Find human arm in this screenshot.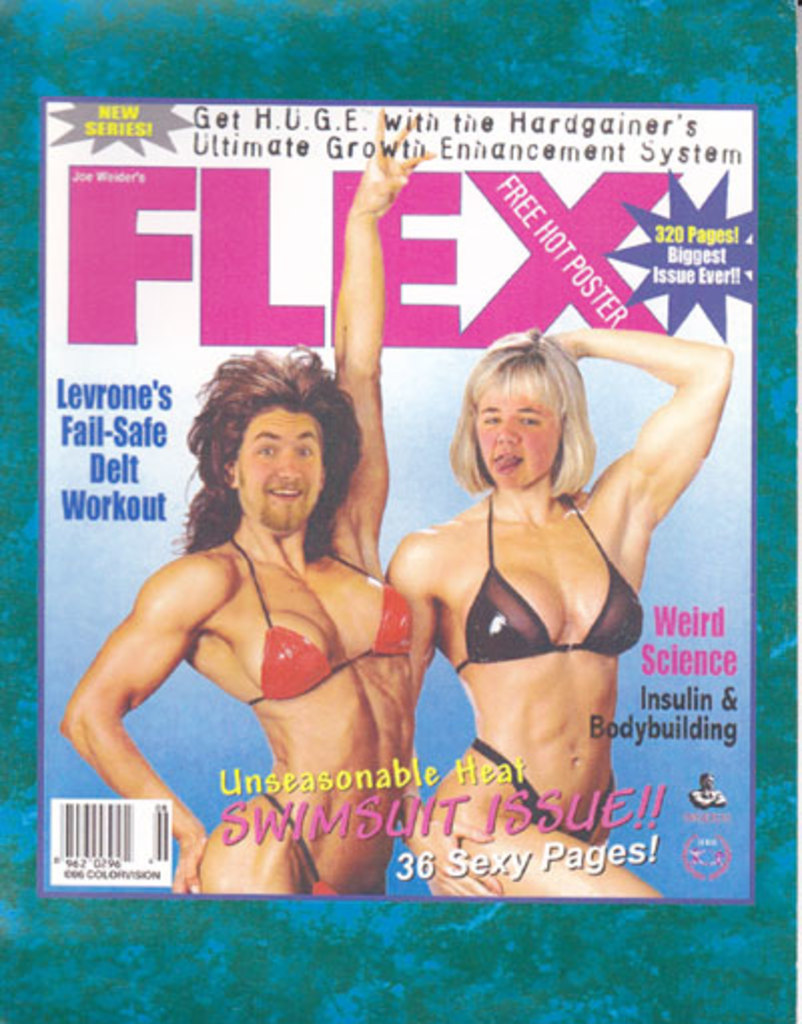
The bounding box for human arm is 557, 331, 734, 525.
